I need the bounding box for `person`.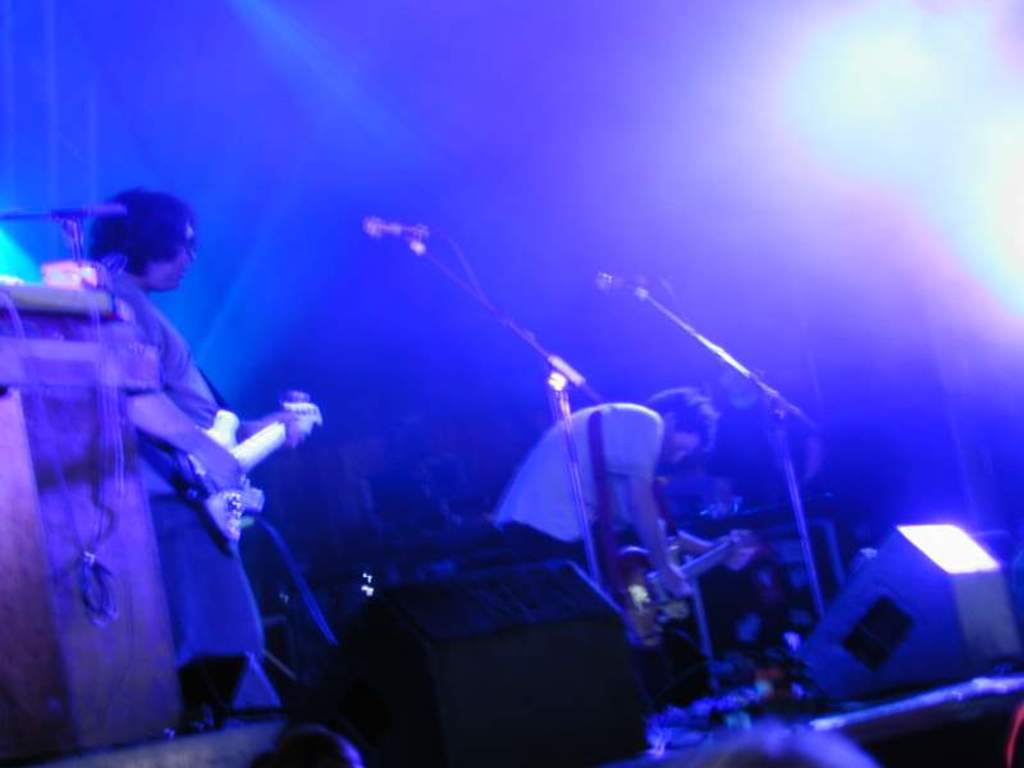
Here it is: 493/387/758/616.
